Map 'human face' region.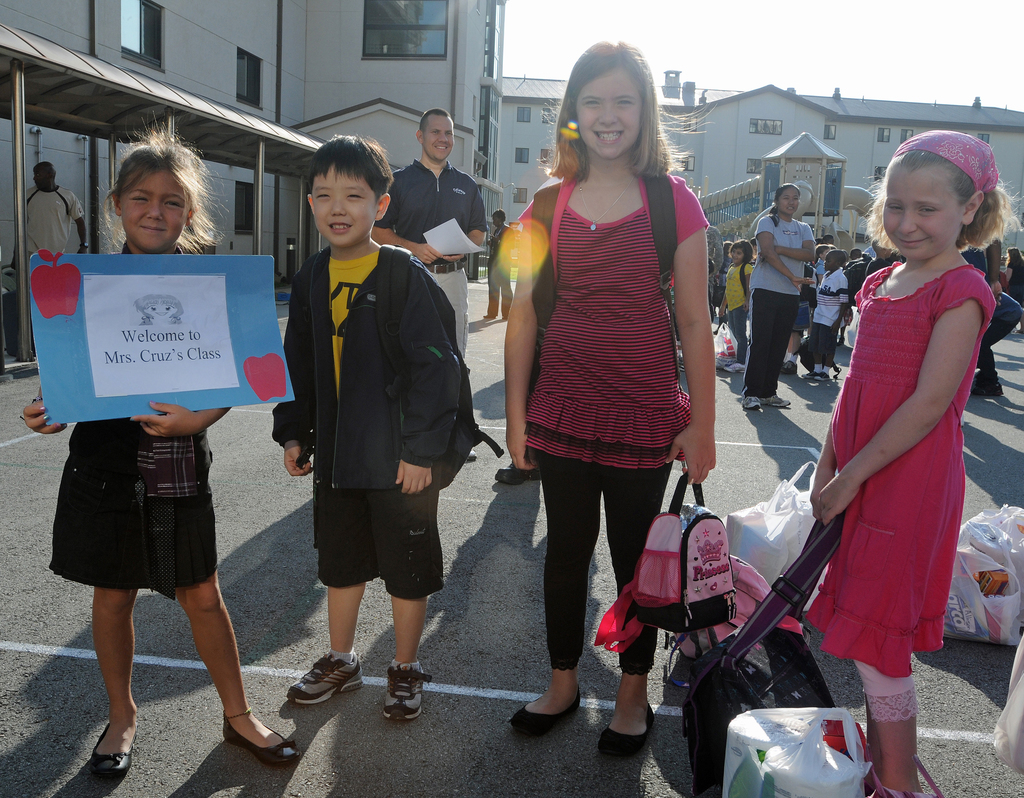
Mapped to [left=885, top=166, right=963, bottom=259].
